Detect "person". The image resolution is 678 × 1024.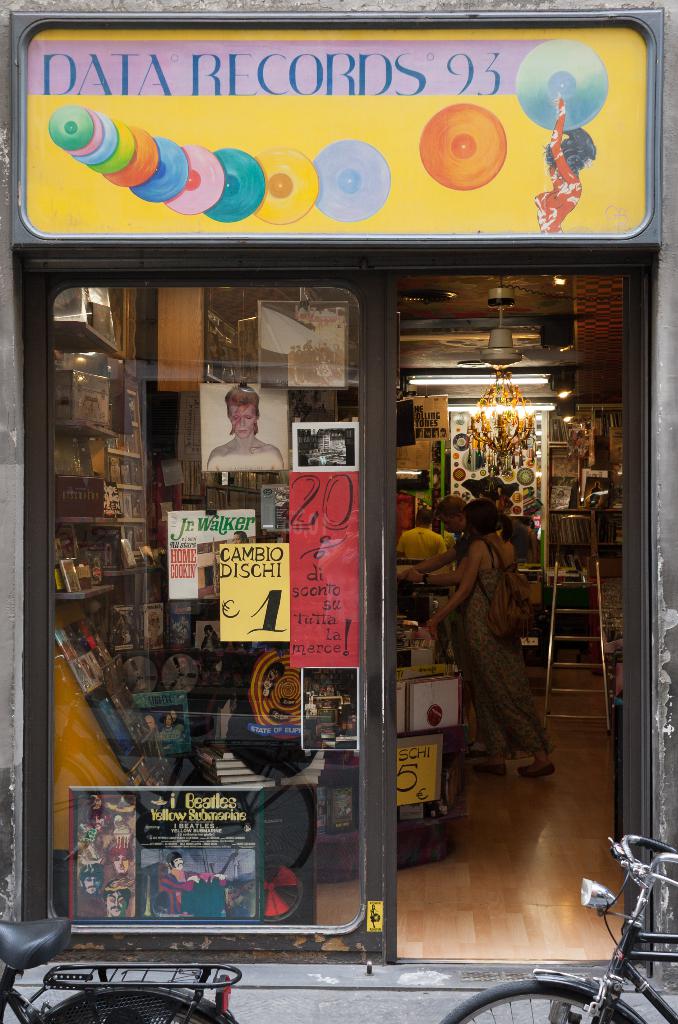
{"left": 101, "top": 886, "right": 135, "bottom": 919}.
